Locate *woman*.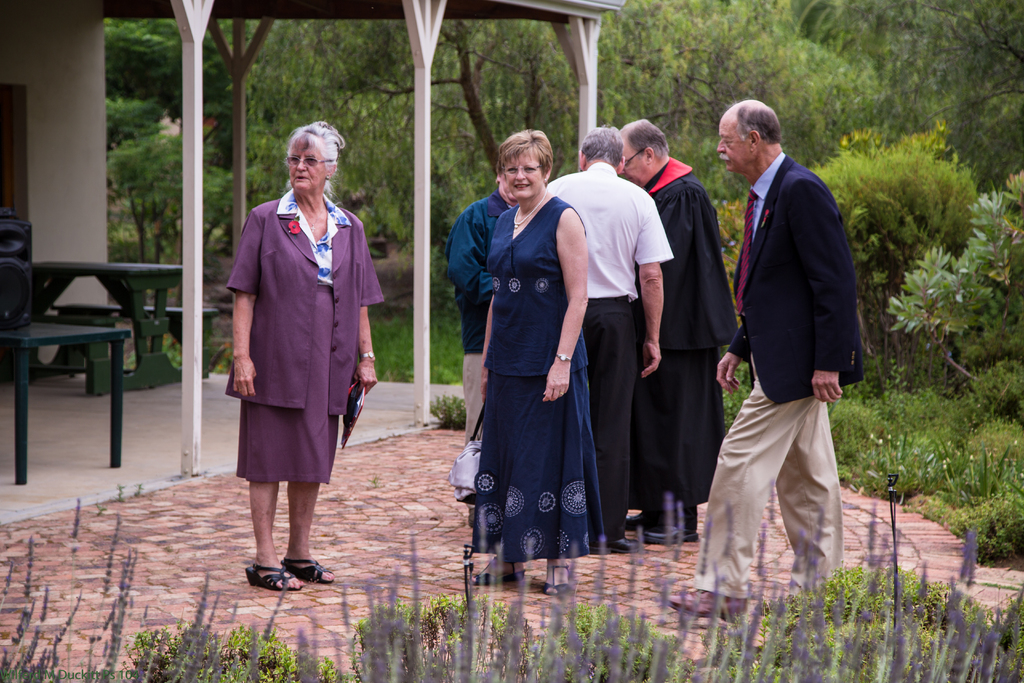
Bounding box: 470 128 609 597.
